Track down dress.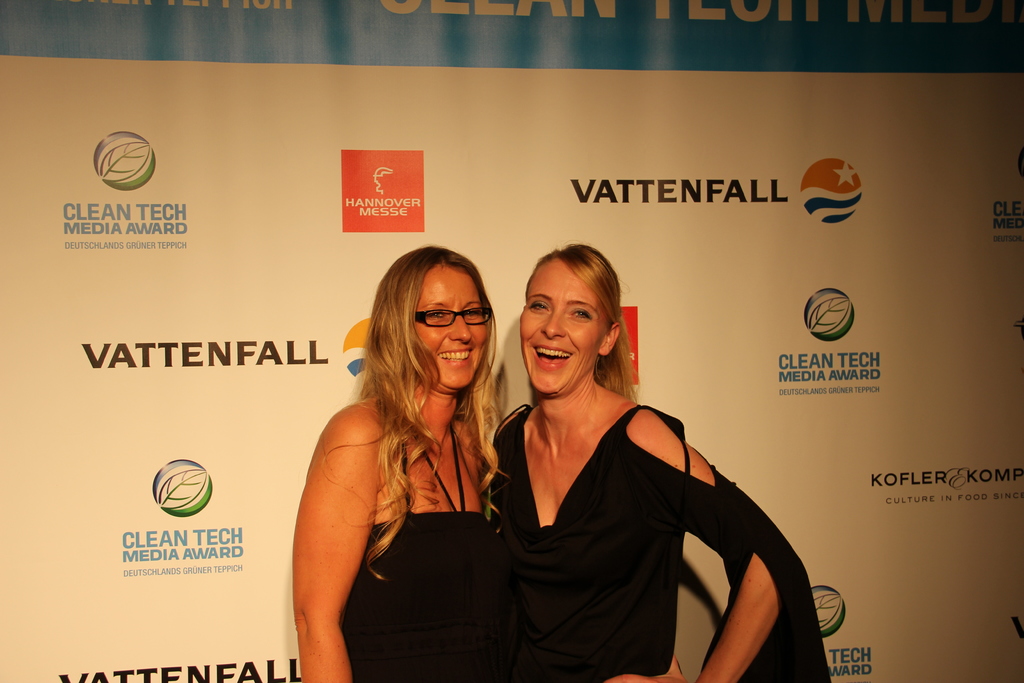
Tracked to locate(340, 398, 513, 682).
